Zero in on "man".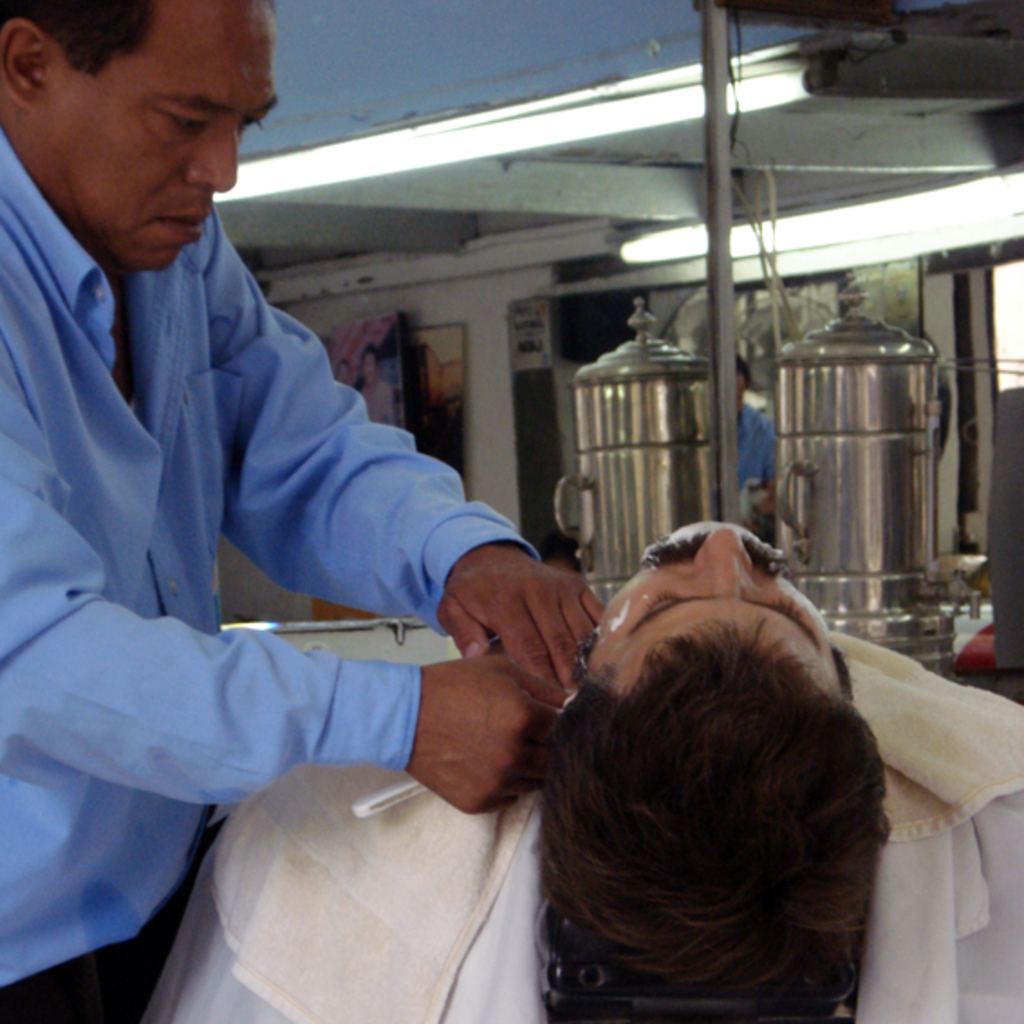
Zeroed in: box(524, 518, 890, 1001).
